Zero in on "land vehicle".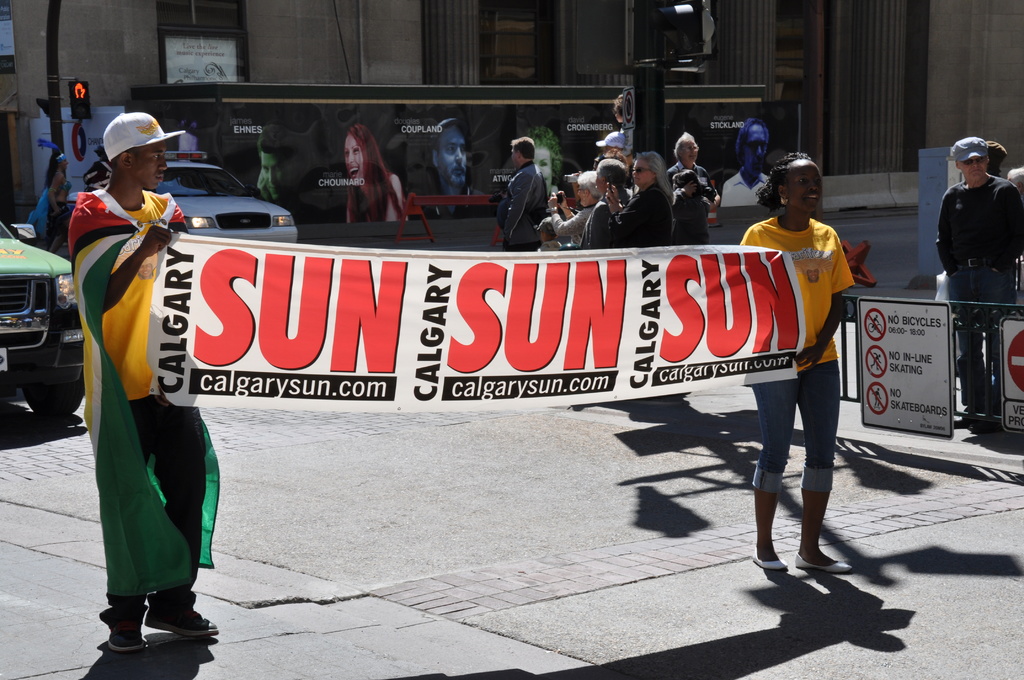
Zeroed in: (x1=0, y1=222, x2=86, y2=421).
